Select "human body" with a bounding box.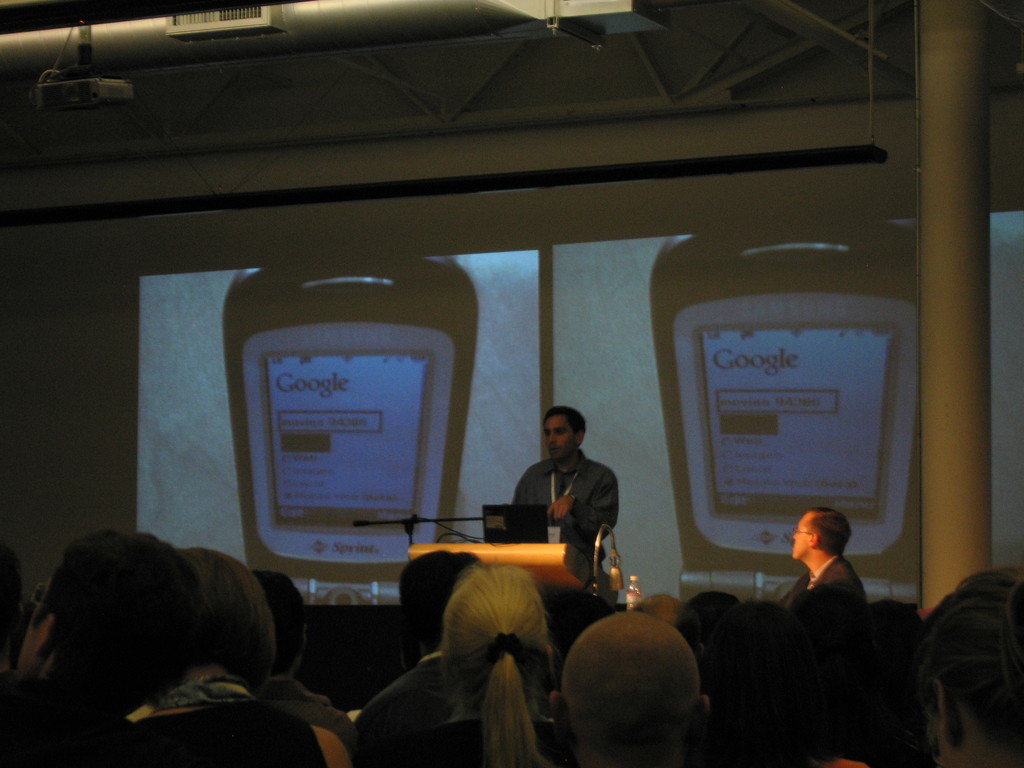
select_region(510, 451, 619, 610).
